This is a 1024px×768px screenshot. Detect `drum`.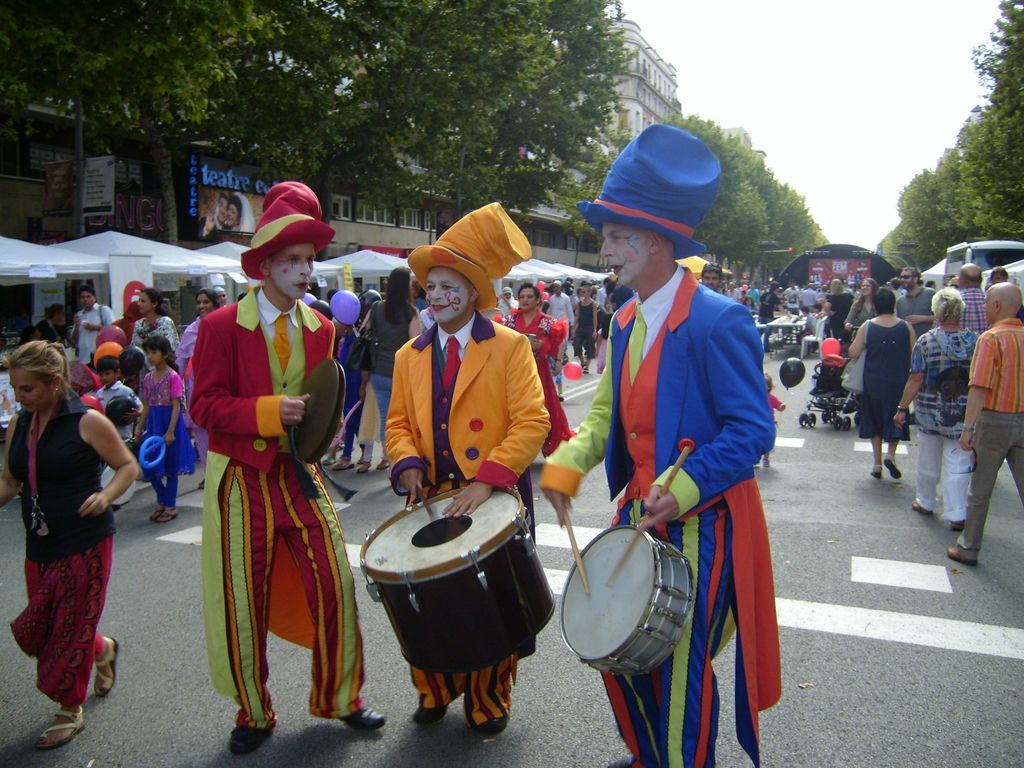
<box>358,485,556,675</box>.
